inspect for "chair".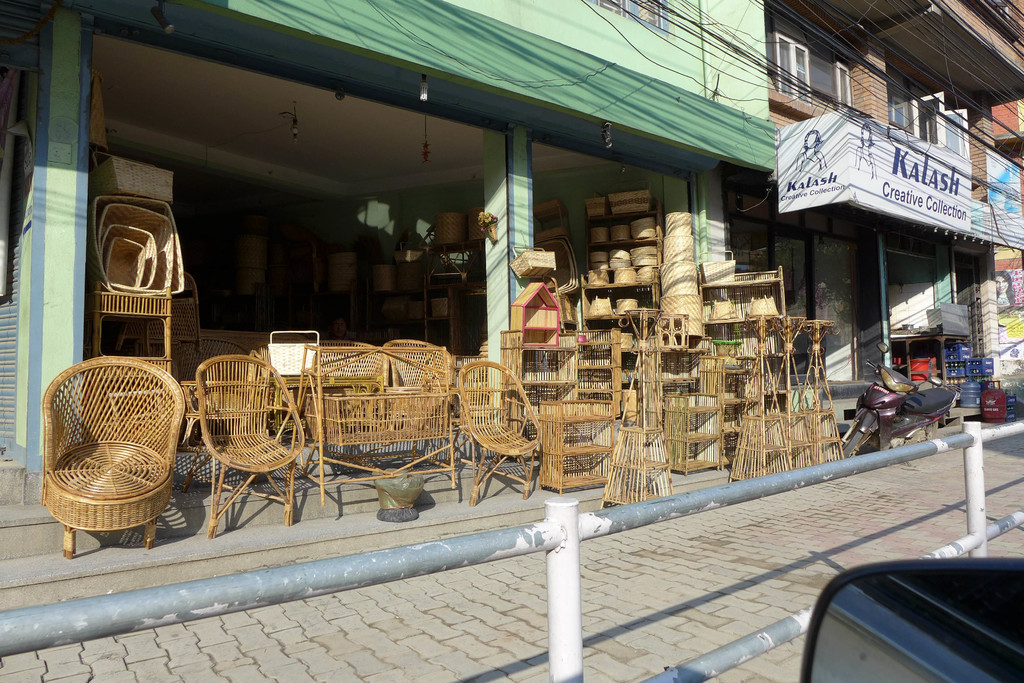
Inspection: Rect(190, 345, 306, 540).
